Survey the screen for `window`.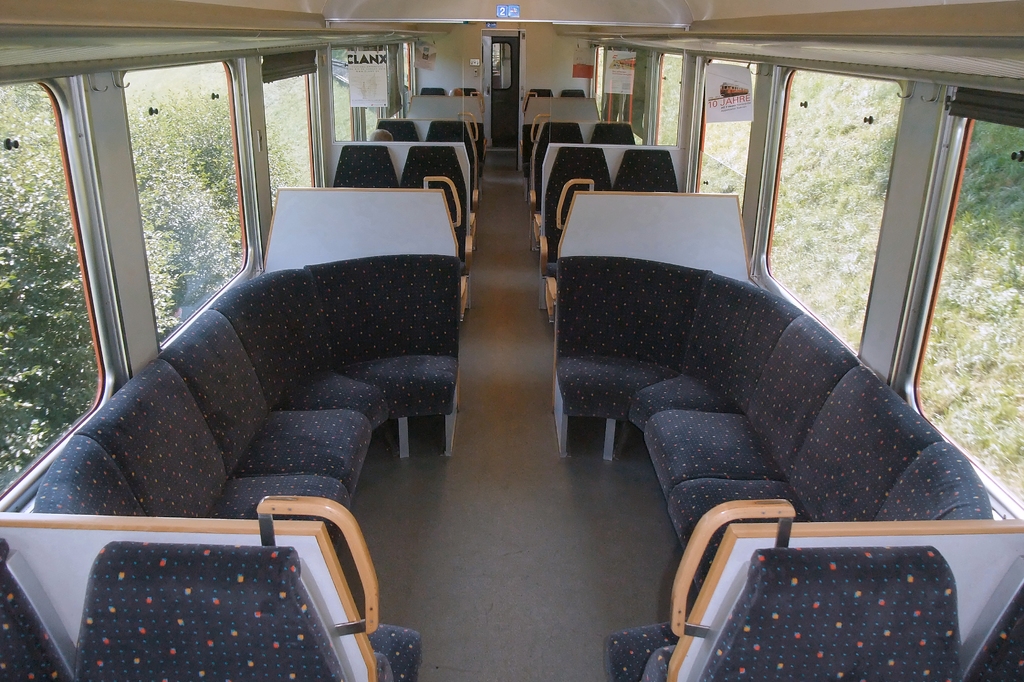
Survey found: (left=698, top=57, right=753, bottom=235).
